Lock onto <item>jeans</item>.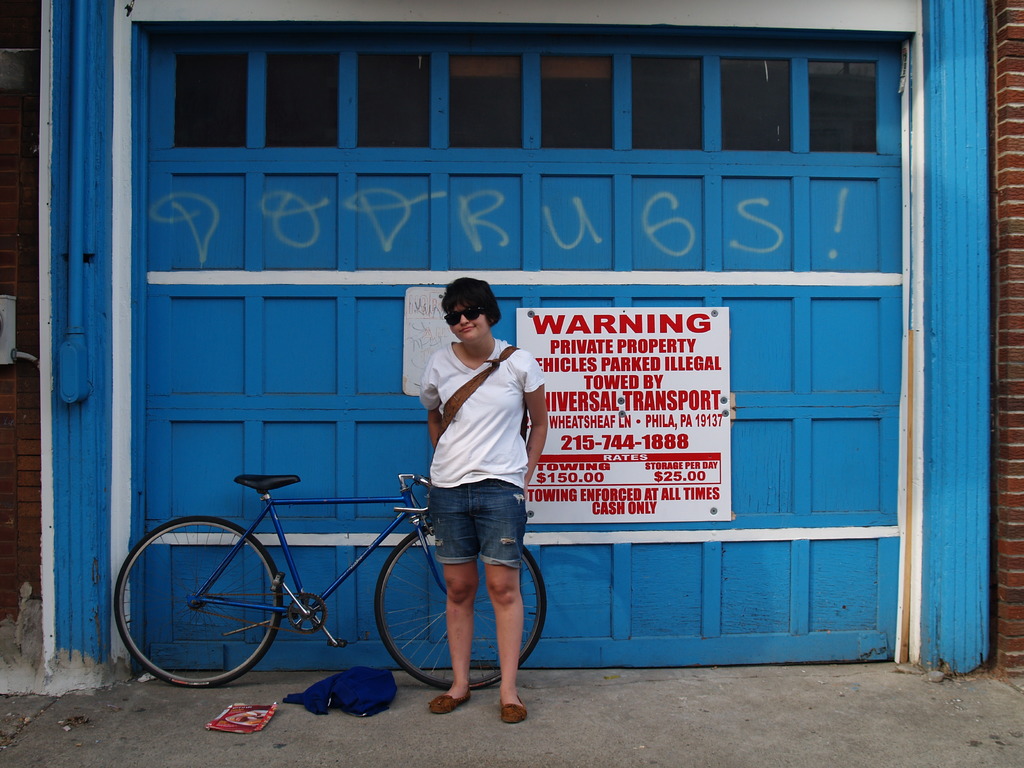
Locked: [x1=425, y1=476, x2=531, y2=569].
